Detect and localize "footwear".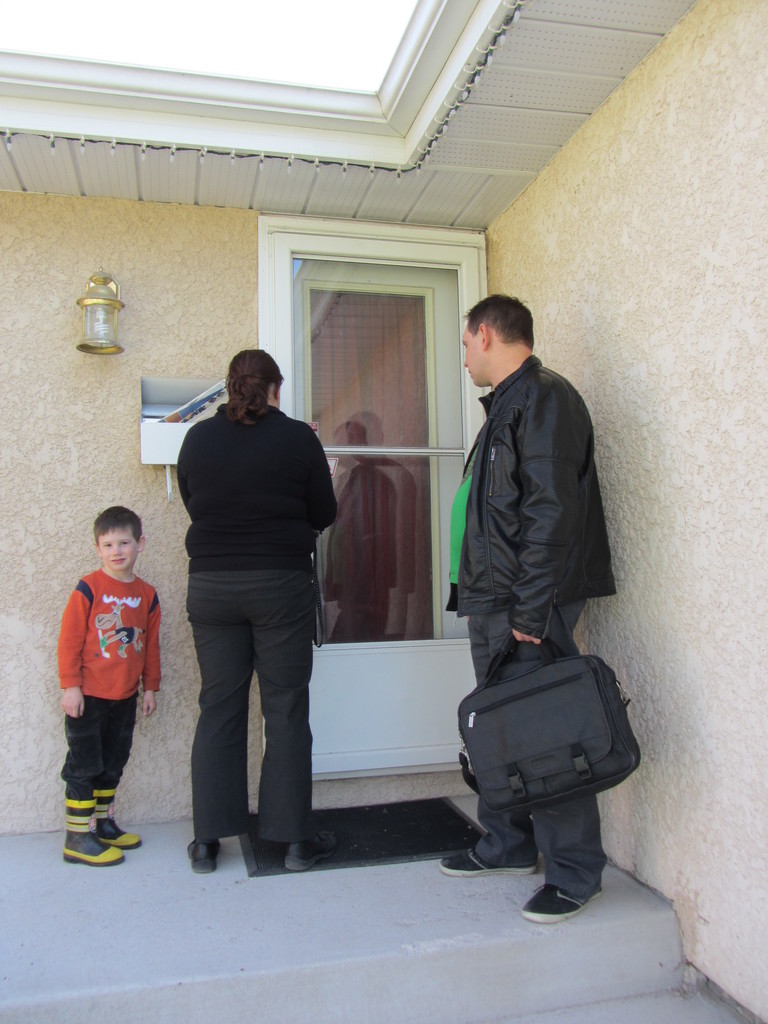
Localized at bbox(96, 787, 141, 844).
